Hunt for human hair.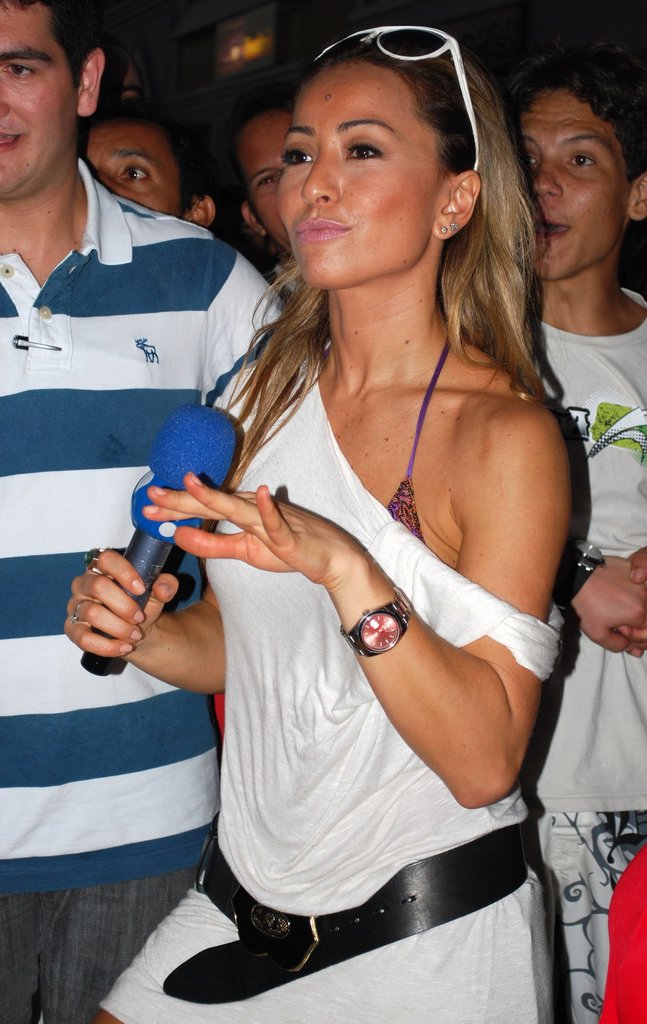
Hunted down at box(208, 51, 333, 235).
